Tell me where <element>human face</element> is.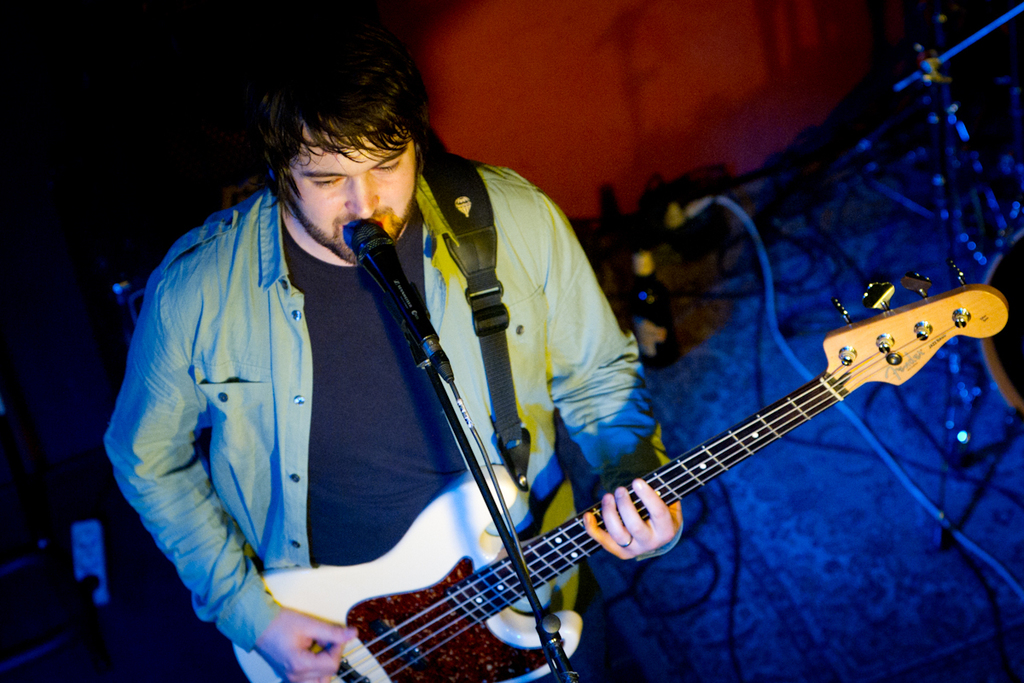
<element>human face</element> is at x1=288, y1=131, x2=418, y2=265.
